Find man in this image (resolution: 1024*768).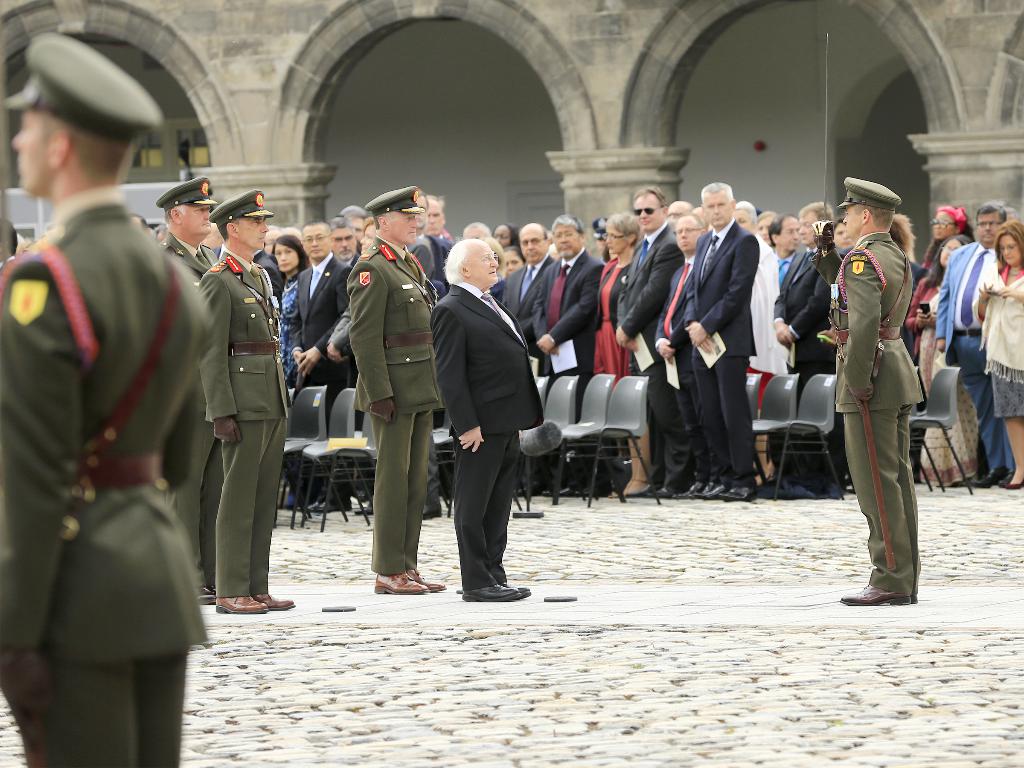
(x1=330, y1=220, x2=362, y2=267).
